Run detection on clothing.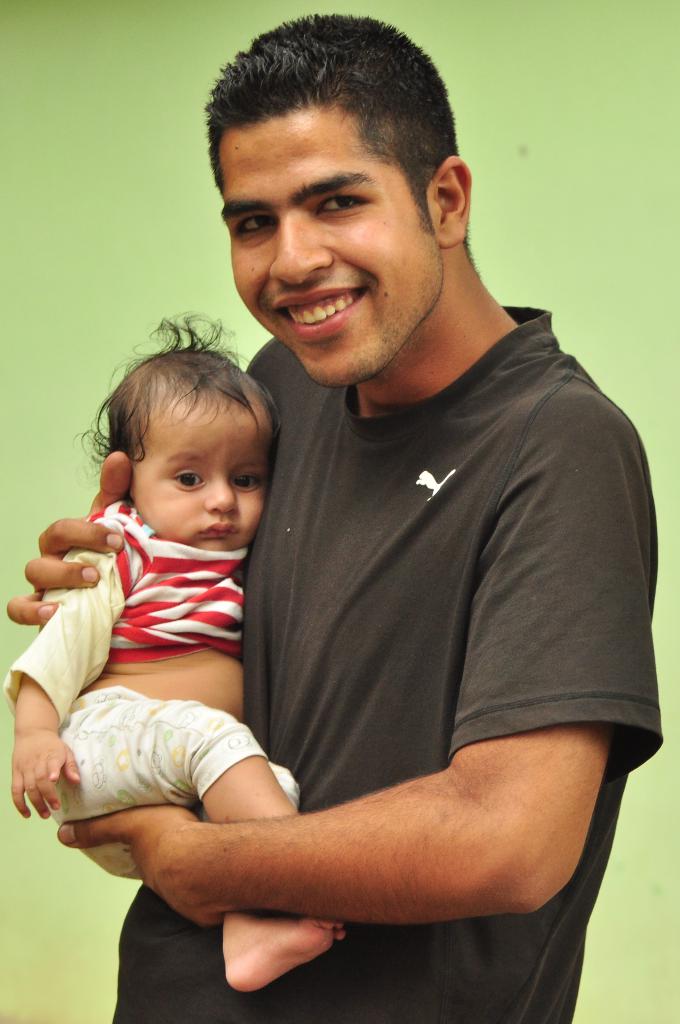
Result: <bbox>1, 497, 316, 879</bbox>.
